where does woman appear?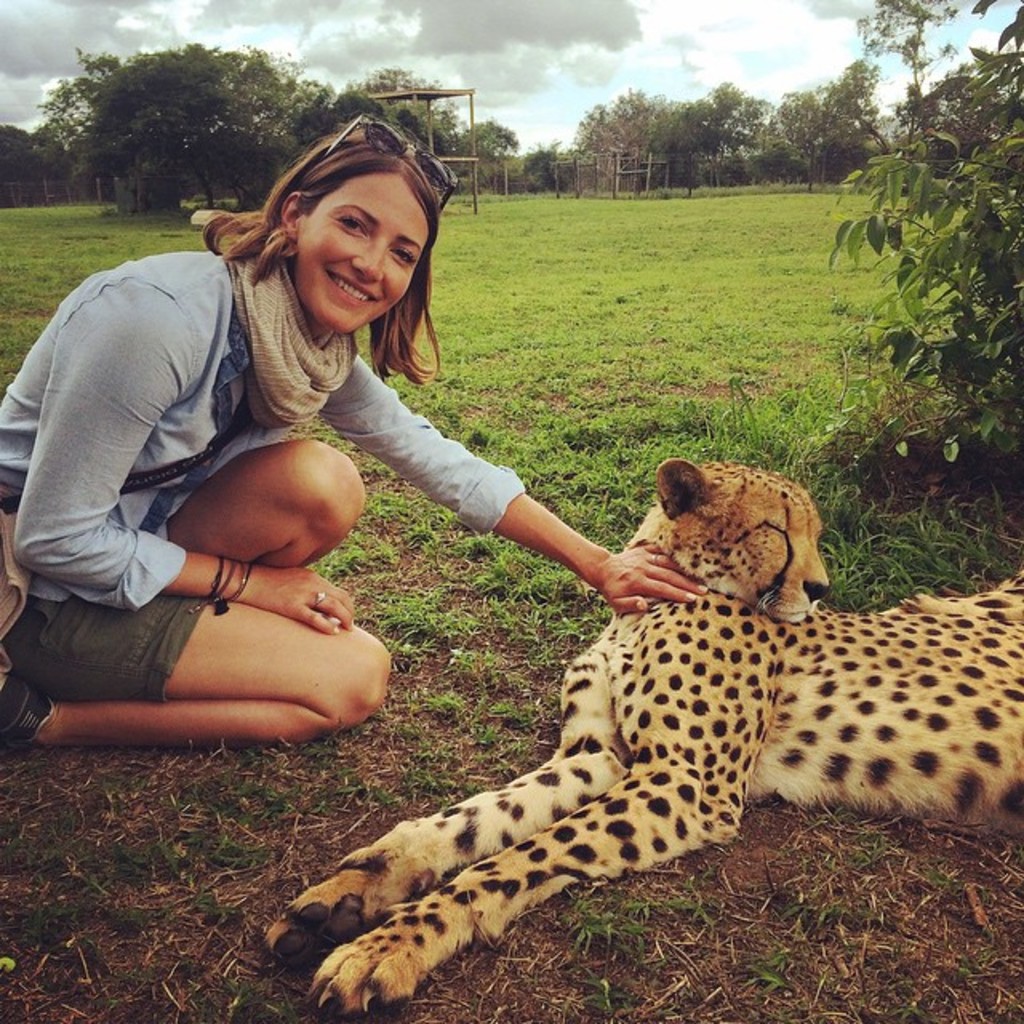
Appears at (0, 131, 709, 765).
